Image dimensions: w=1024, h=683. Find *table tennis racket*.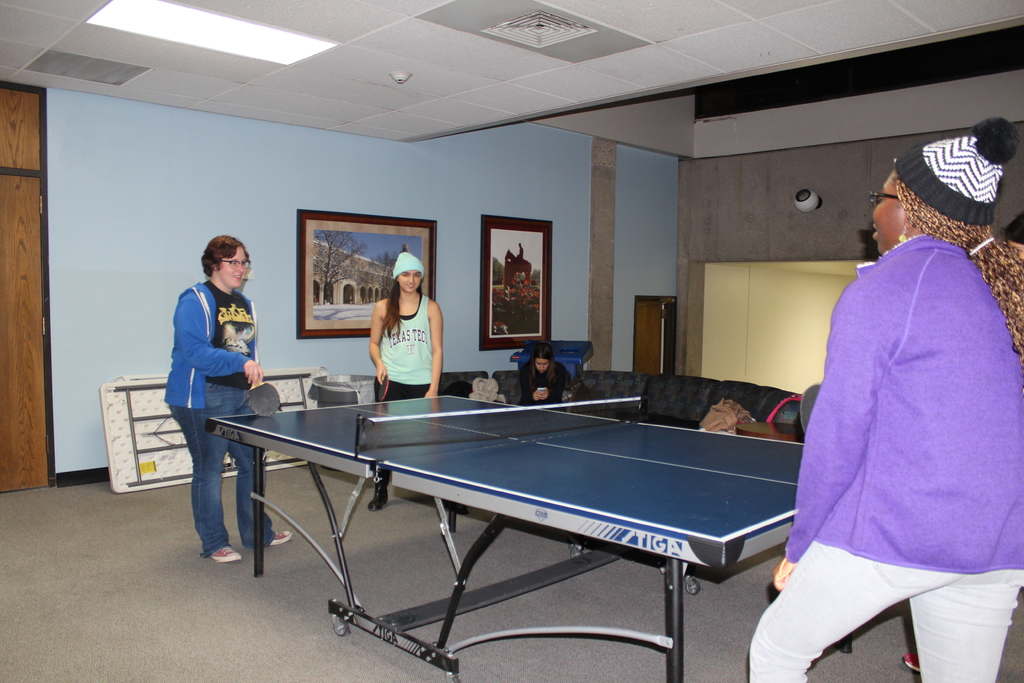
(251,381,281,419).
